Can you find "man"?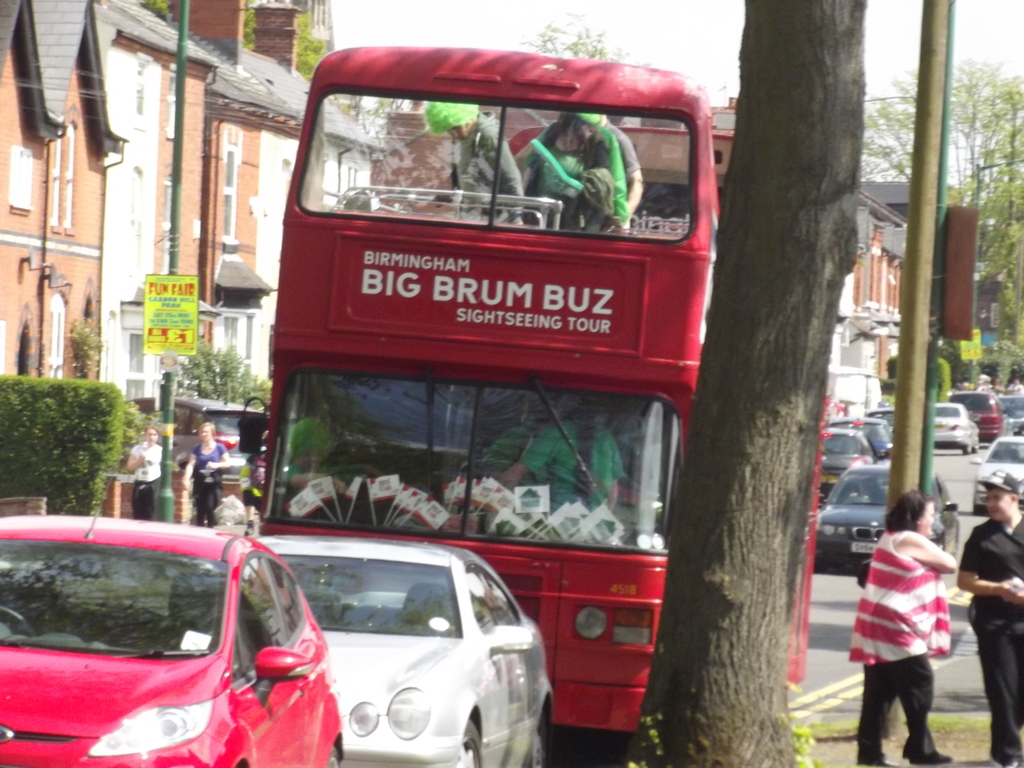
Yes, bounding box: crop(277, 415, 355, 500).
